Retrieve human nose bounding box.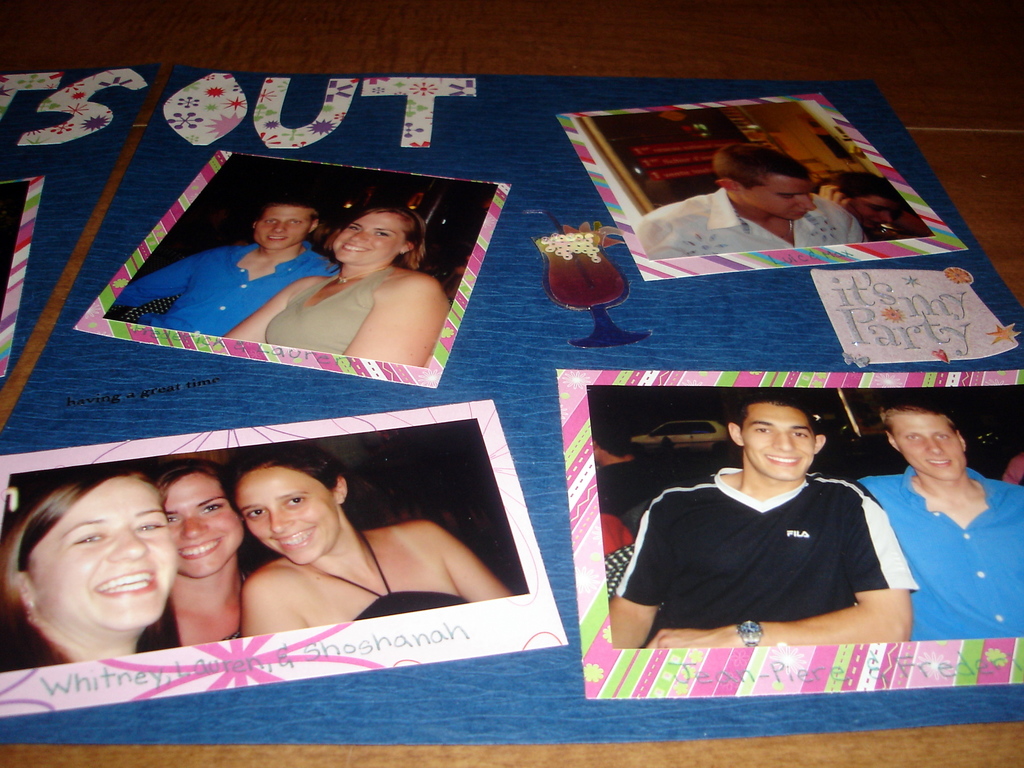
Bounding box: detection(927, 440, 943, 454).
